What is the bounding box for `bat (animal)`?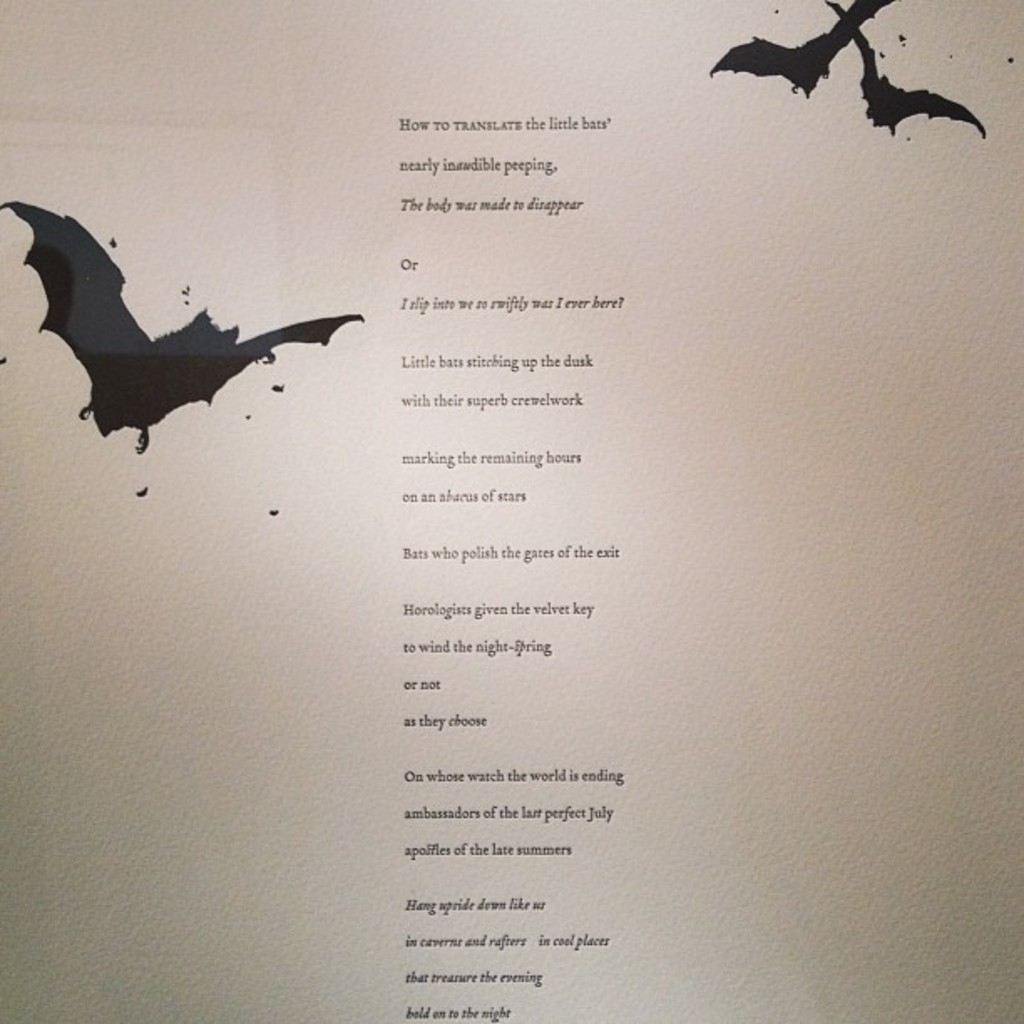
BBox(703, 0, 899, 99).
